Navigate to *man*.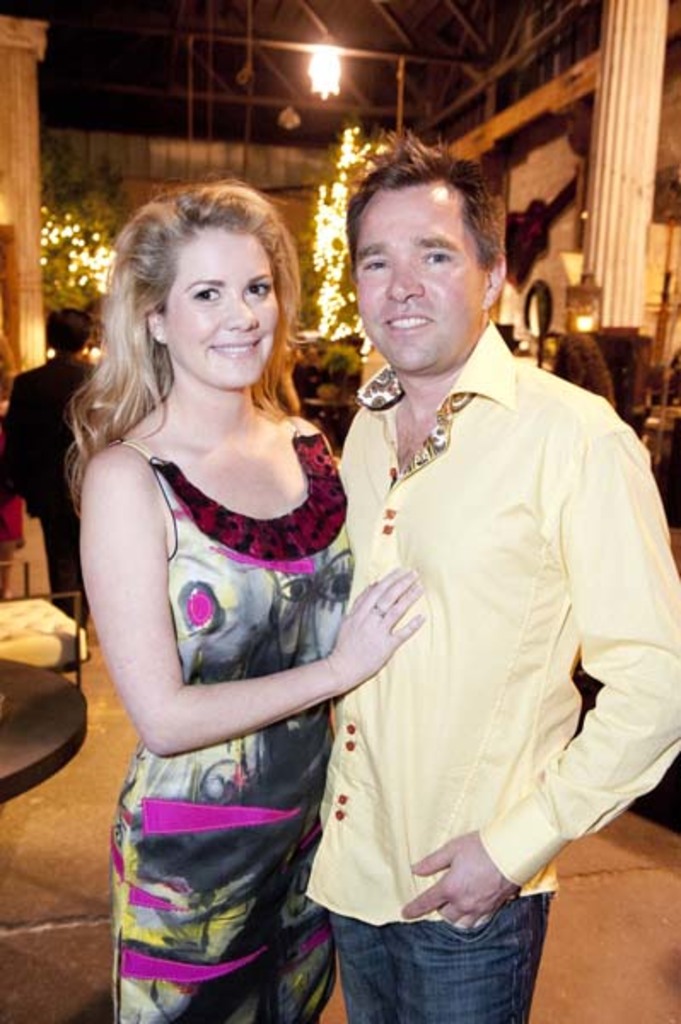
Navigation target: {"left": 0, "top": 311, "right": 108, "bottom": 628}.
